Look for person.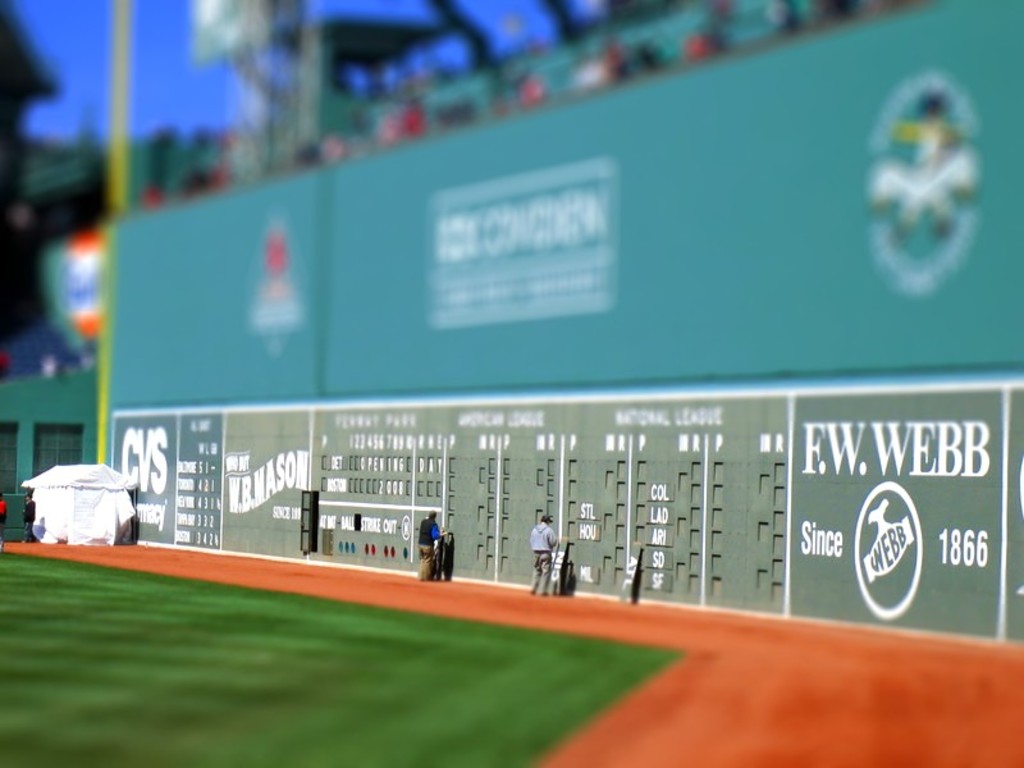
Found: box(529, 513, 559, 593).
